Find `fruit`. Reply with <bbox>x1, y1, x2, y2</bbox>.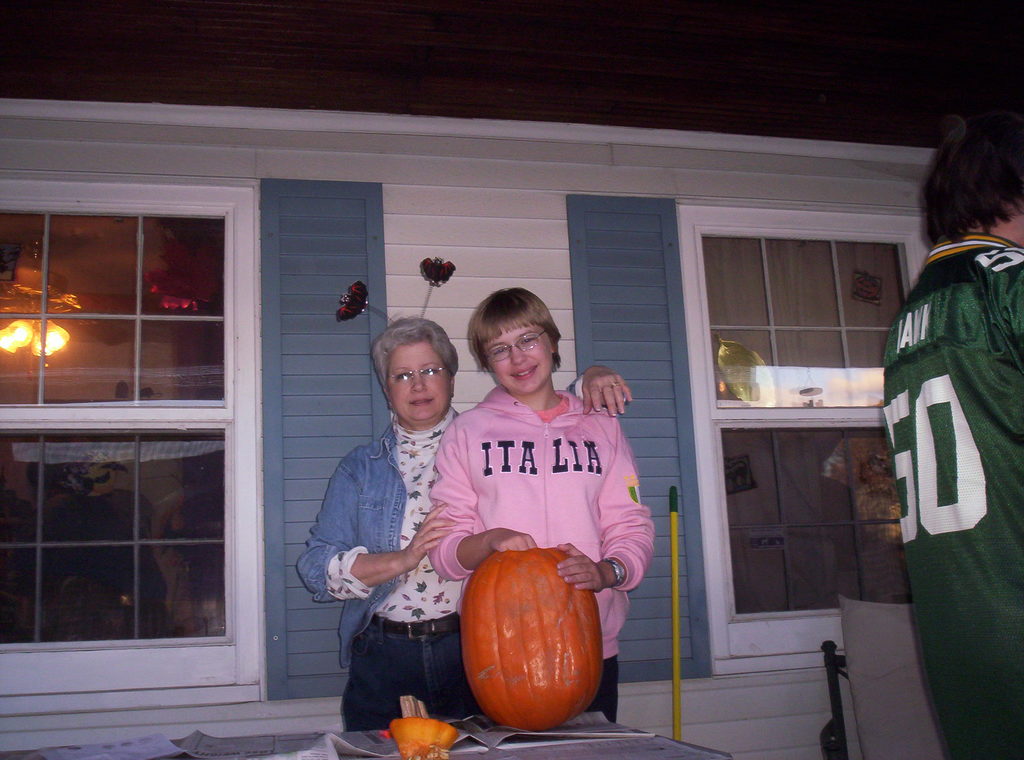
<bbox>463, 540, 608, 725</bbox>.
